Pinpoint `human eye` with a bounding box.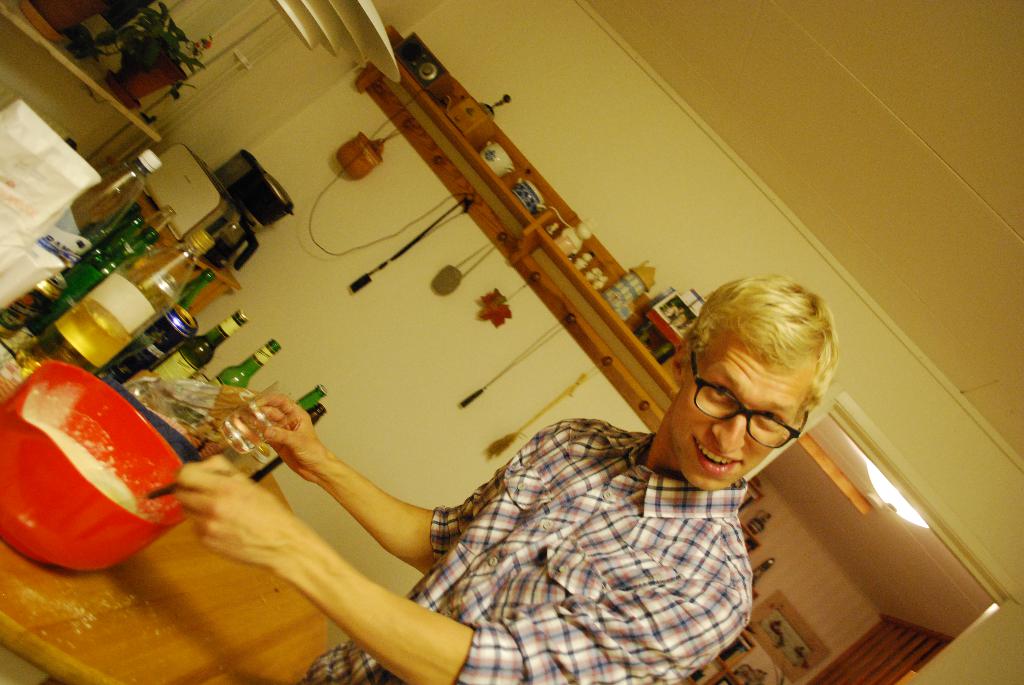
box=[754, 411, 784, 425].
